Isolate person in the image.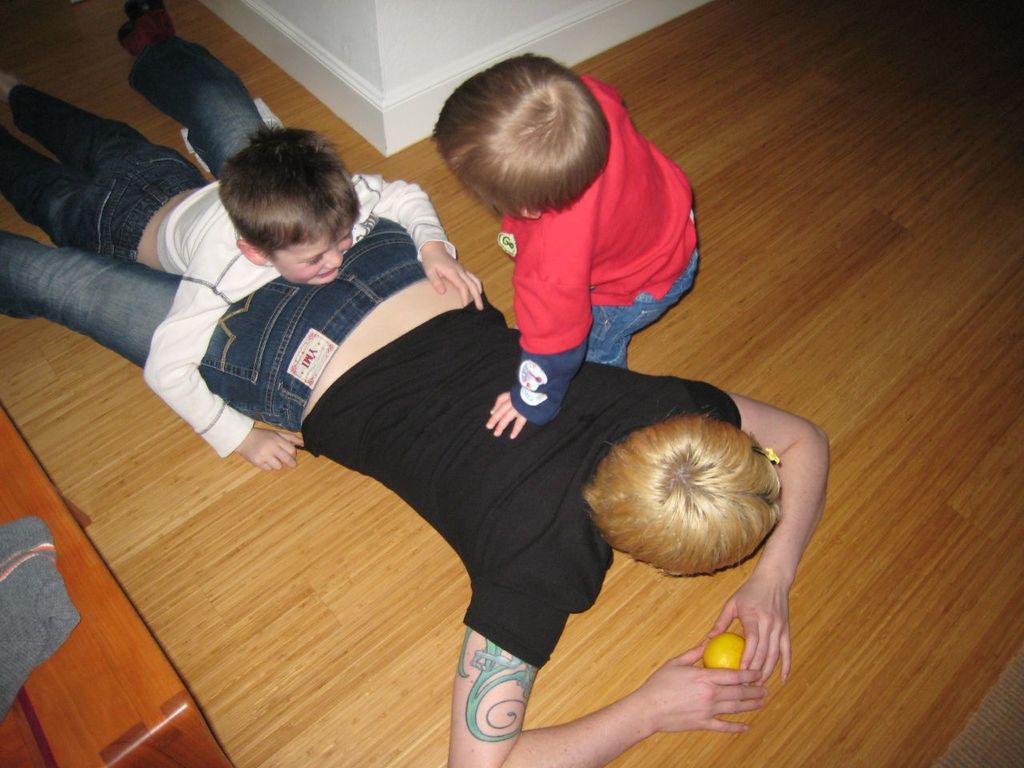
Isolated region: BBox(6, 2, 818, 702).
